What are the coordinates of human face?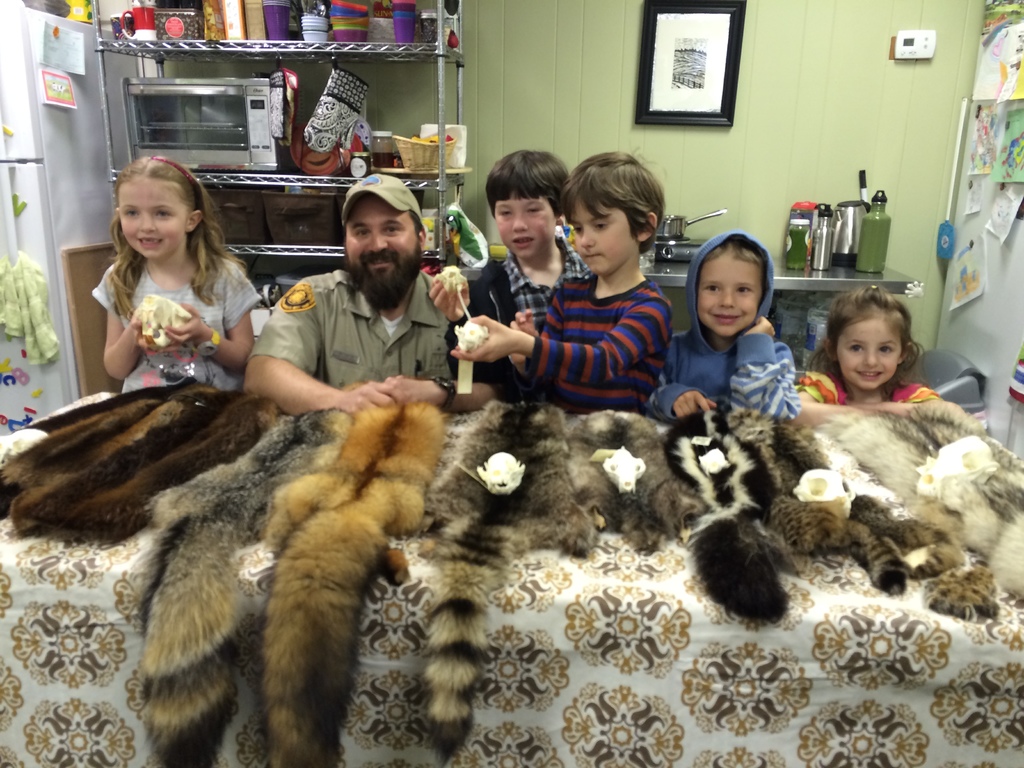
<region>697, 252, 763, 339</region>.
